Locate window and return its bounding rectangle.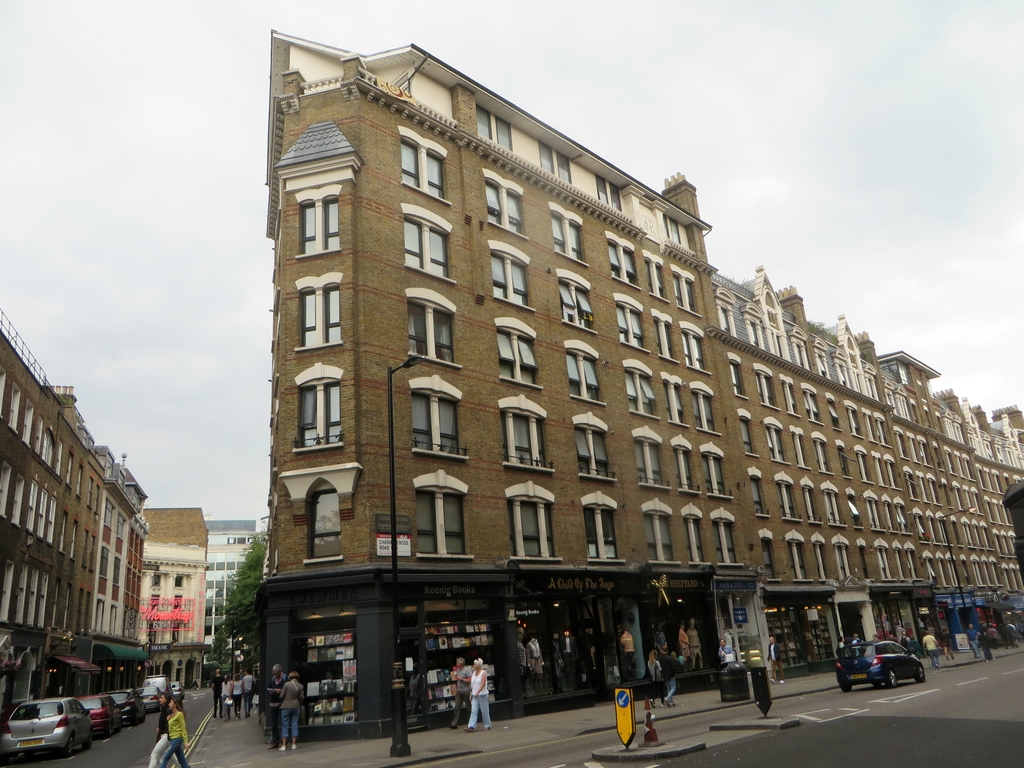
rect(294, 269, 344, 352).
